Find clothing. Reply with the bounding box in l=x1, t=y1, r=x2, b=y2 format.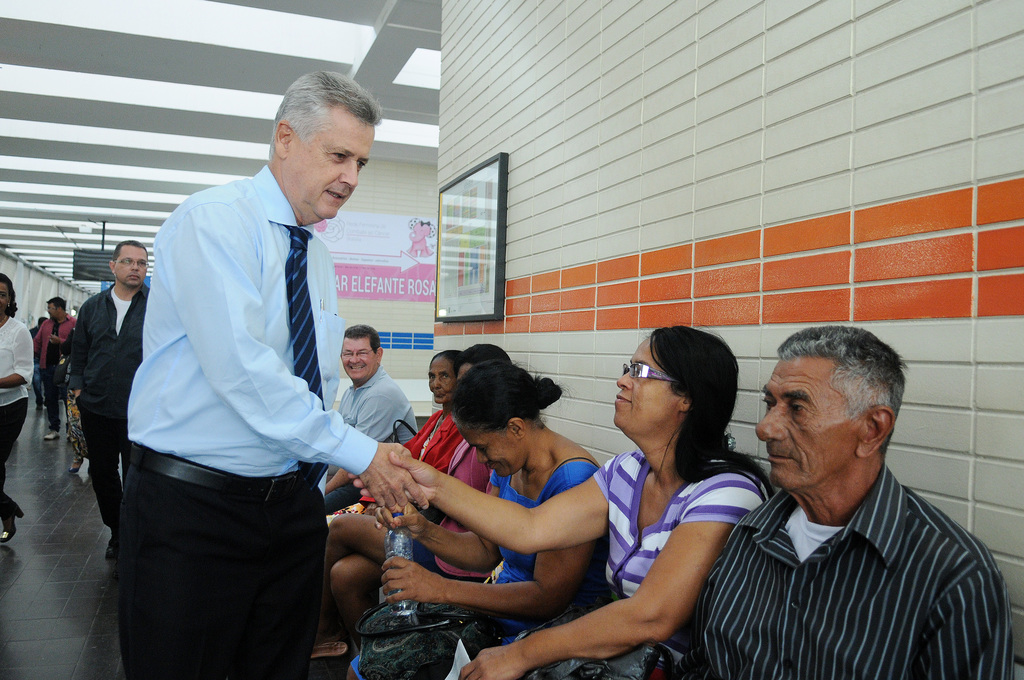
l=327, t=365, r=422, b=509.
